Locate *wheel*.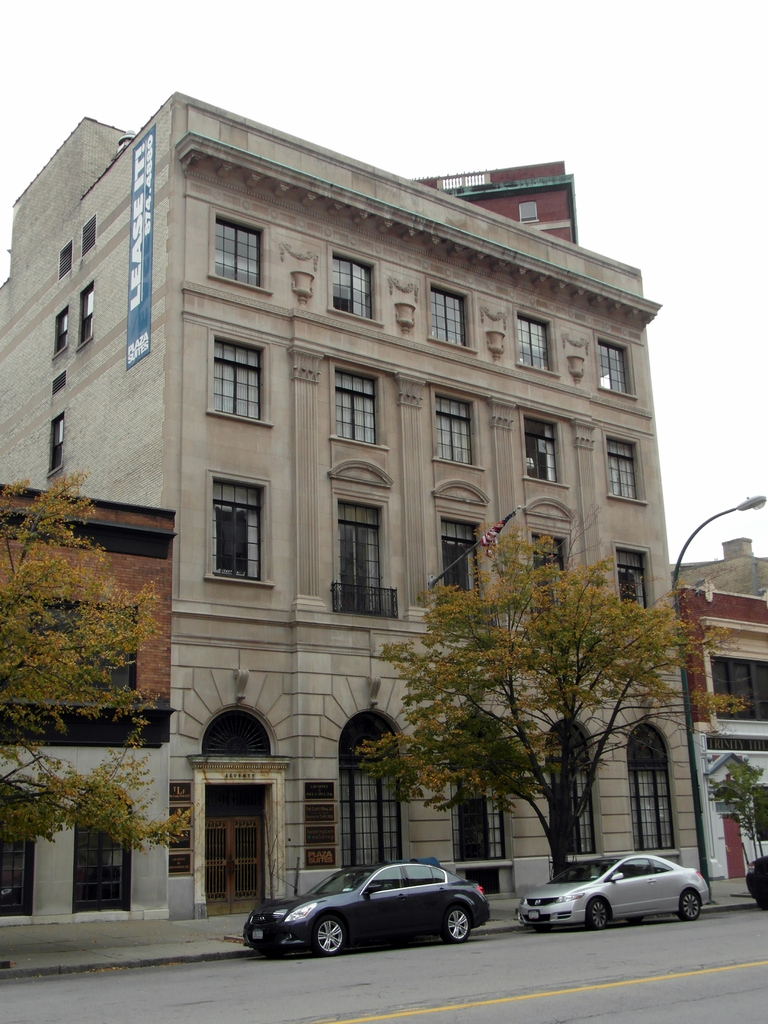
Bounding box: pyautogui.locateOnScreen(679, 888, 700, 922).
